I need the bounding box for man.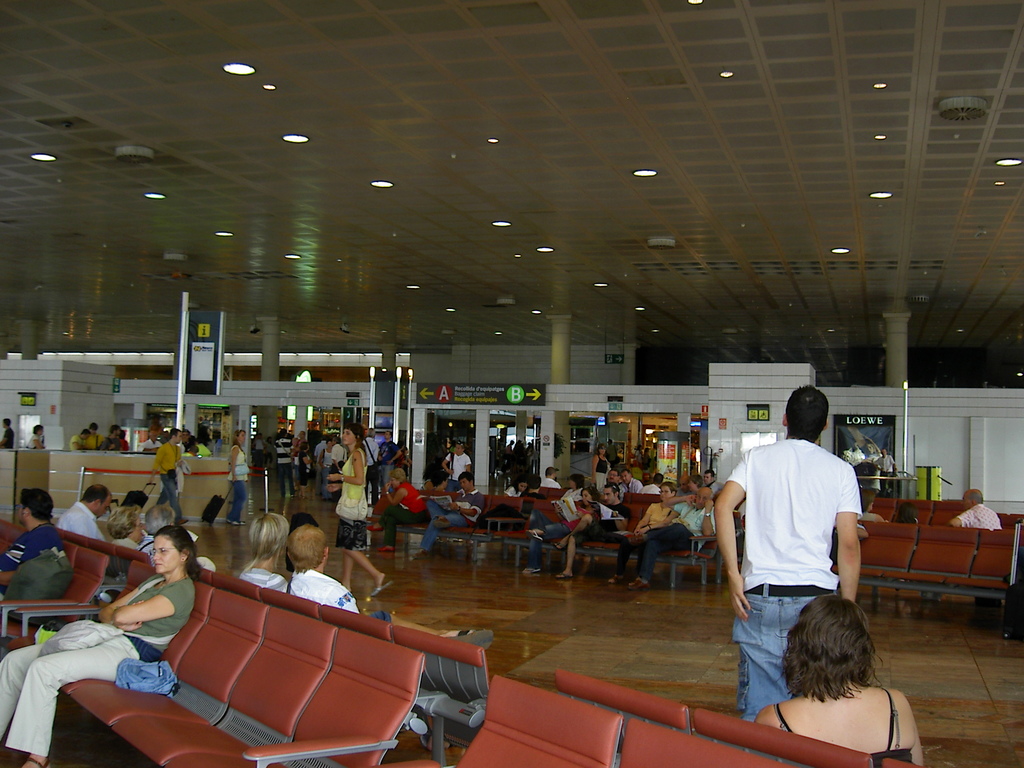
Here it is: locate(147, 426, 189, 524).
